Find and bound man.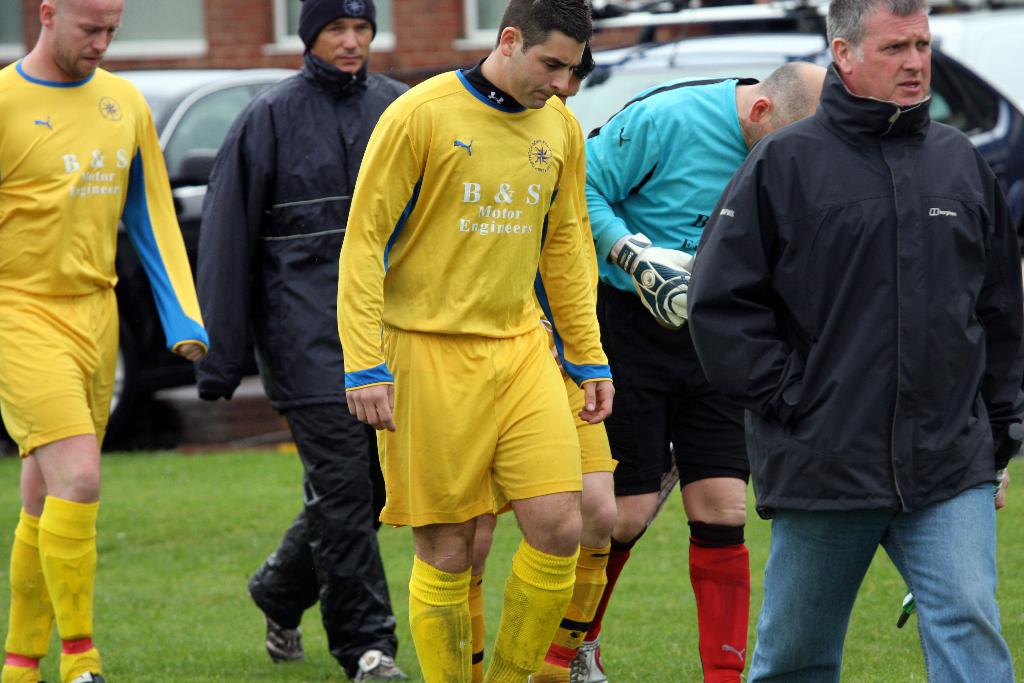
Bound: BBox(570, 60, 831, 682).
